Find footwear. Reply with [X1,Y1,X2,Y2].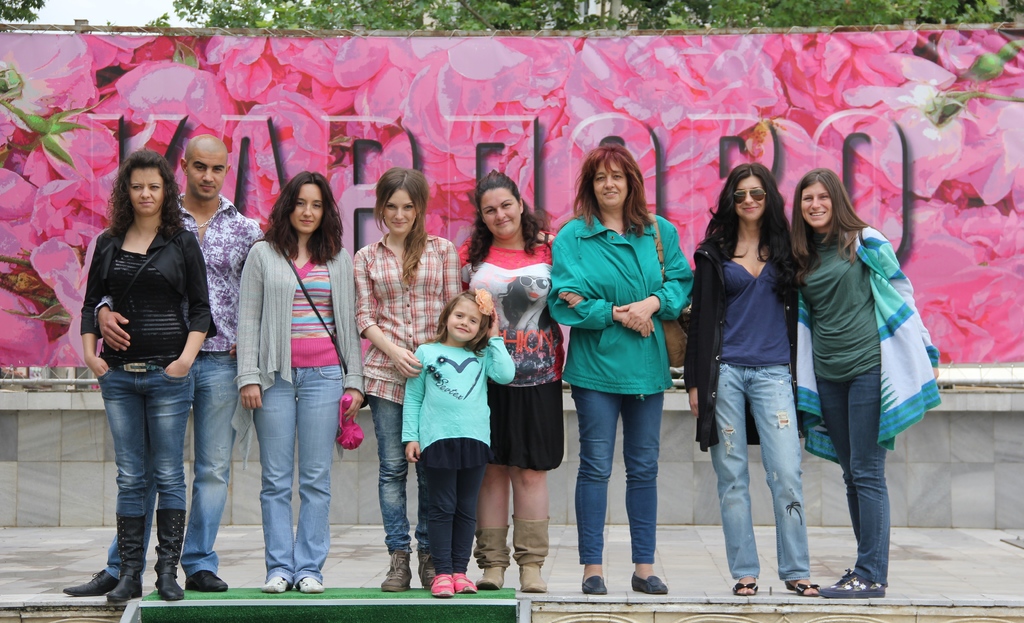
[509,516,548,594].
